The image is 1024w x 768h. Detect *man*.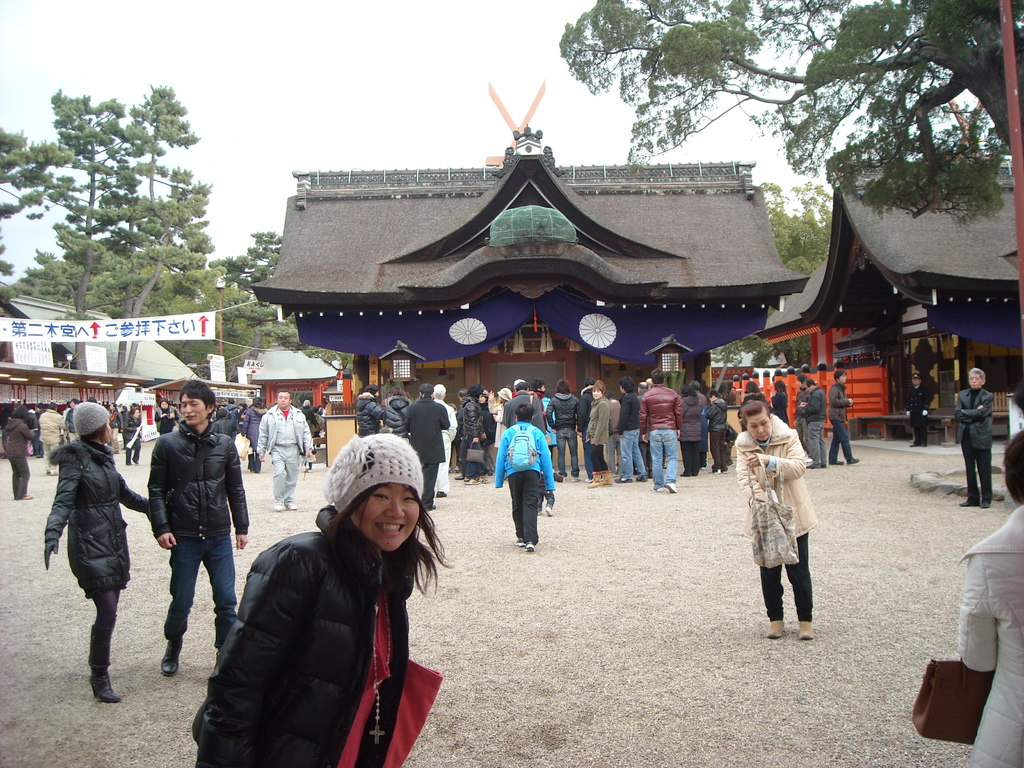
Detection: x1=401 y1=384 x2=450 y2=511.
